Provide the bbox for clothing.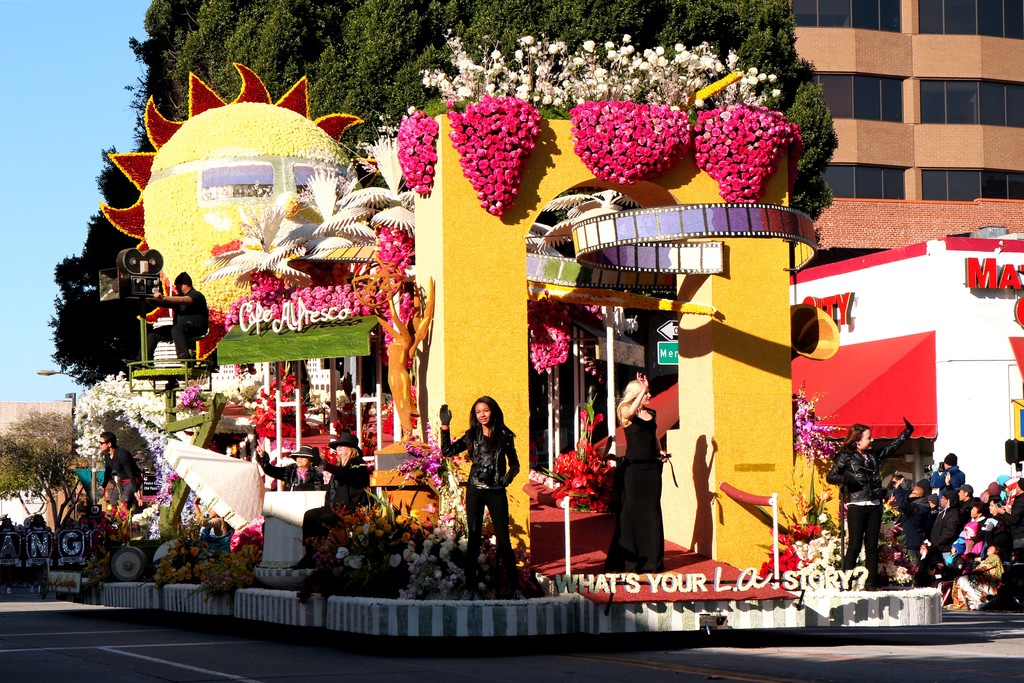
Rect(173, 283, 209, 365).
